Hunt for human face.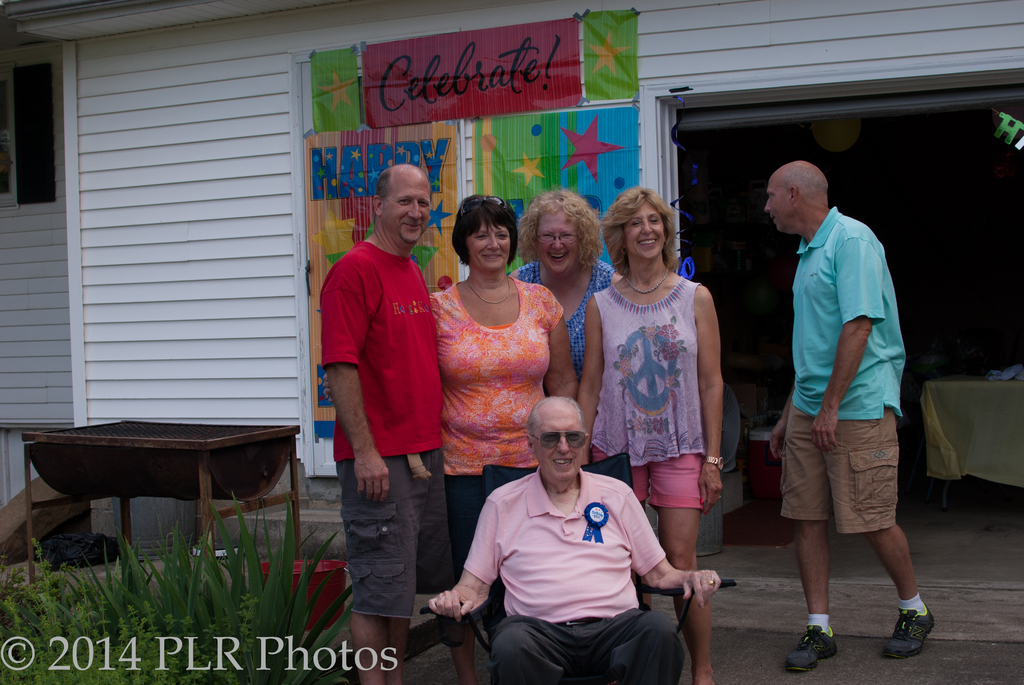
Hunted down at <box>763,171,794,233</box>.
